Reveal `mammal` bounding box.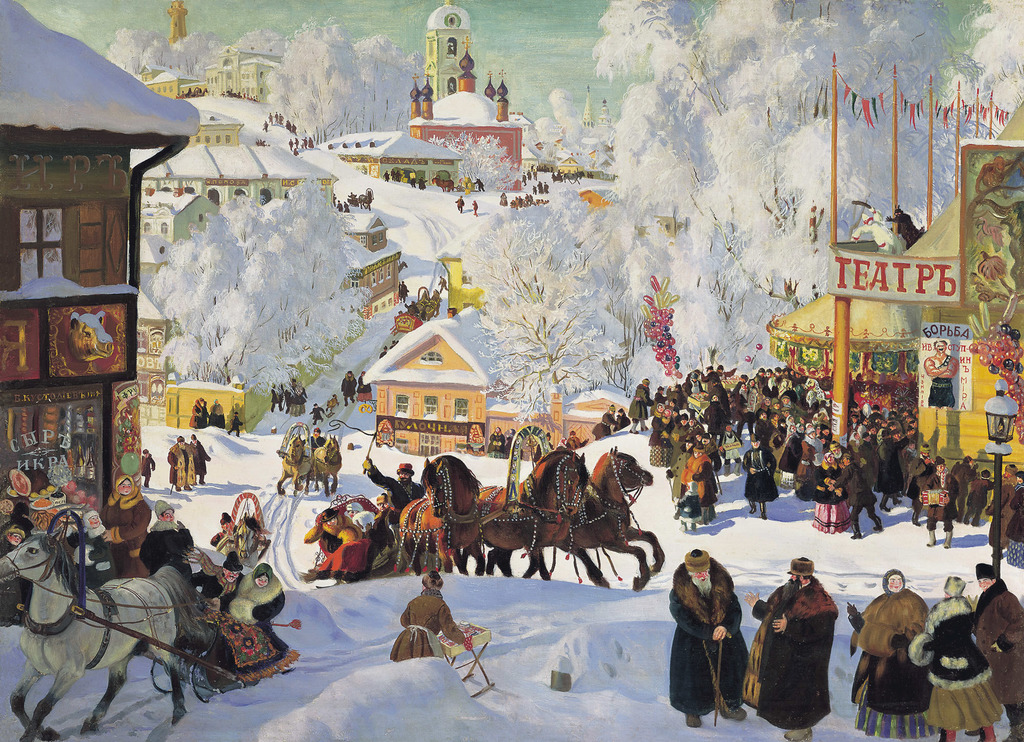
Revealed: <bbox>141, 445, 155, 482</bbox>.
